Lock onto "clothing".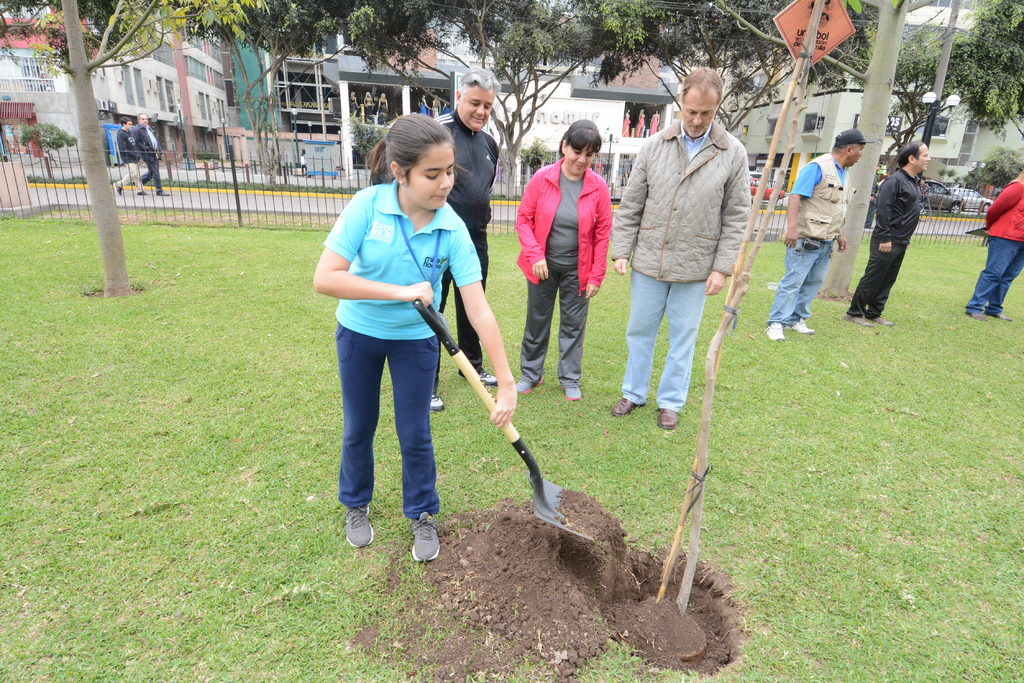
Locked: (430,97,440,118).
